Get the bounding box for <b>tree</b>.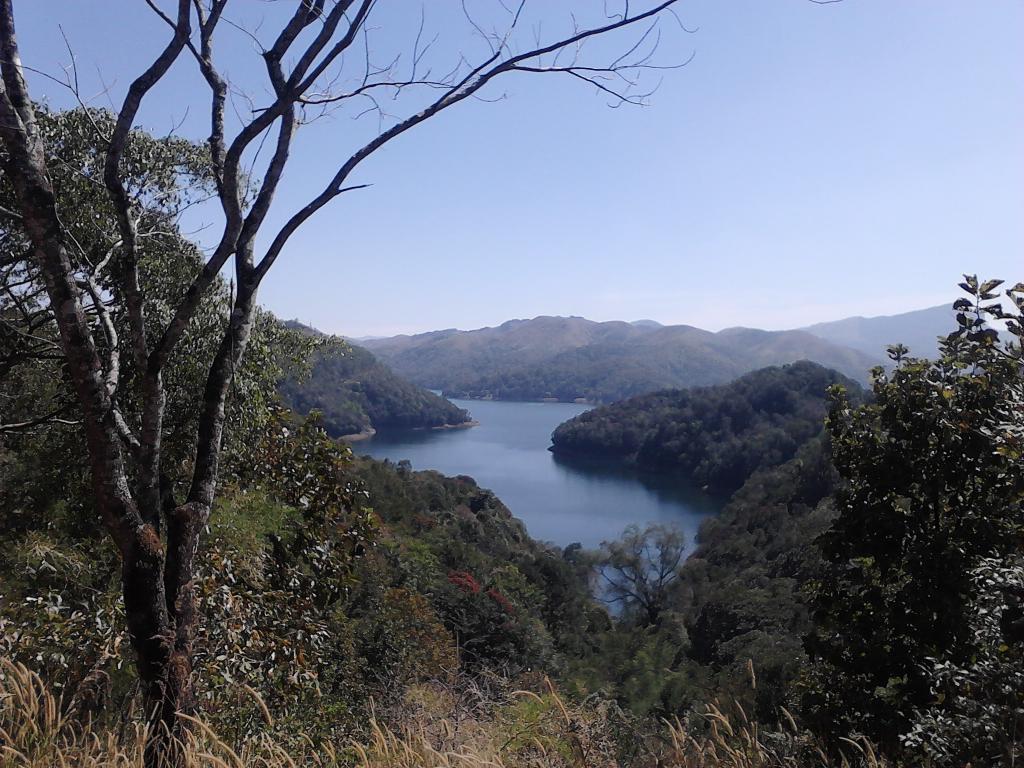
select_region(0, 105, 388, 741).
